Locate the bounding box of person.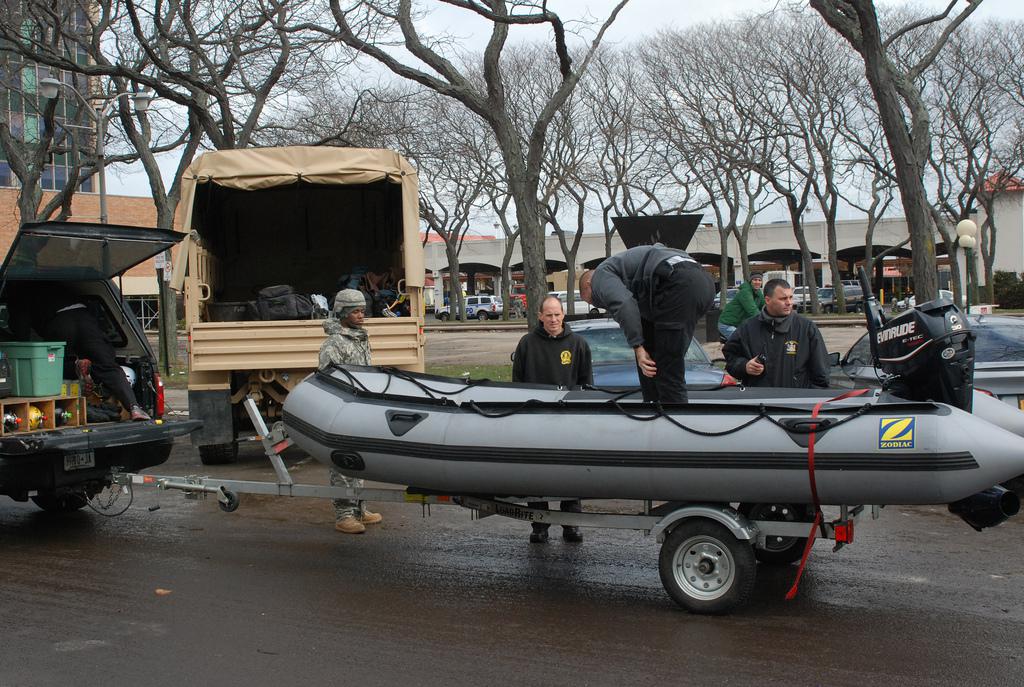
Bounding box: x1=576 y1=237 x2=713 y2=401.
